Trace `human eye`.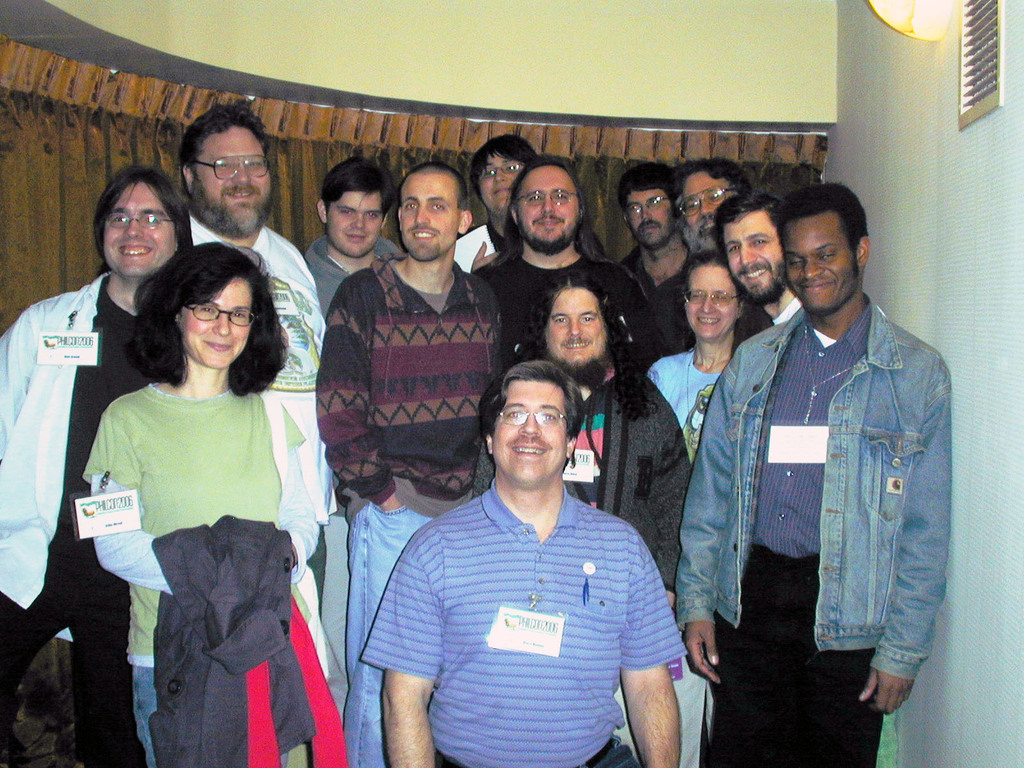
Traced to bbox=[648, 198, 657, 205].
